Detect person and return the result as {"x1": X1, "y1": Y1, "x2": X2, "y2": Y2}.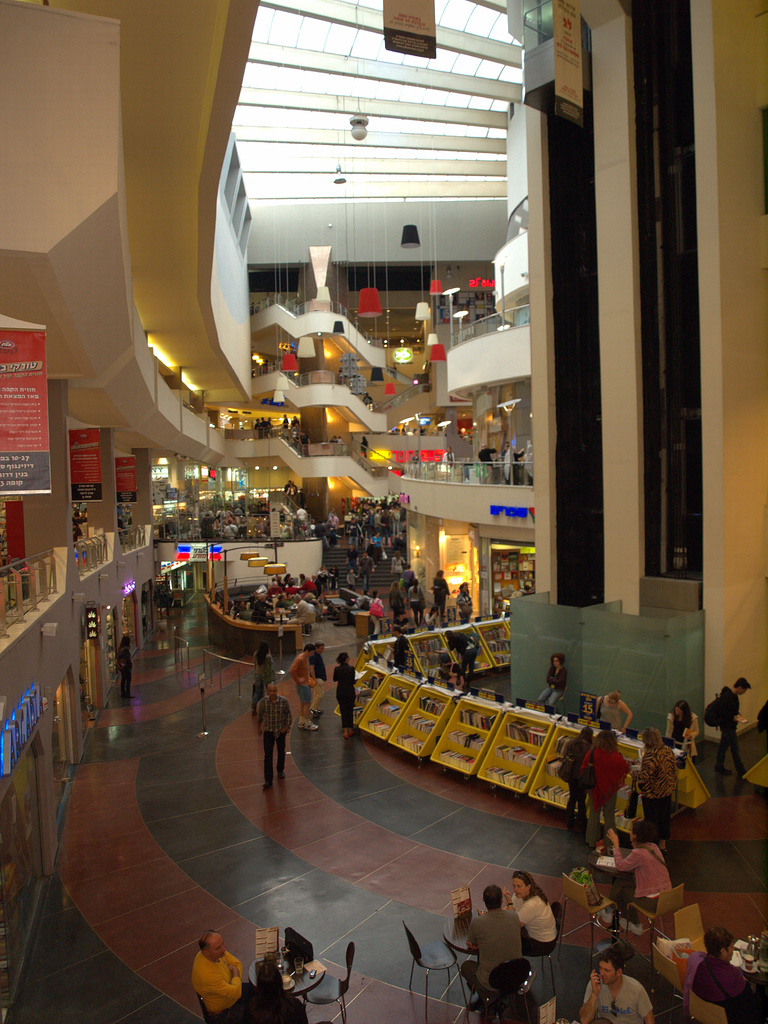
{"x1": 288, "y1": 641, "x2": 328, "y2": 736}.
